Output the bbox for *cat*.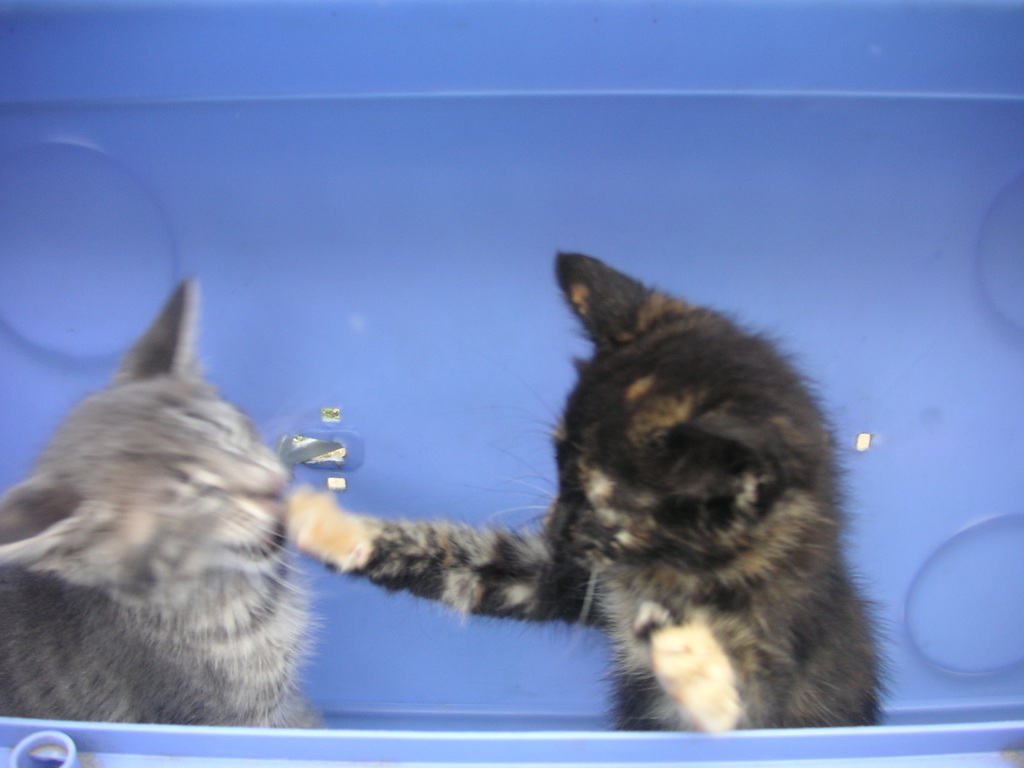
<bbox>287, 250, 897, 723</bbox>.
